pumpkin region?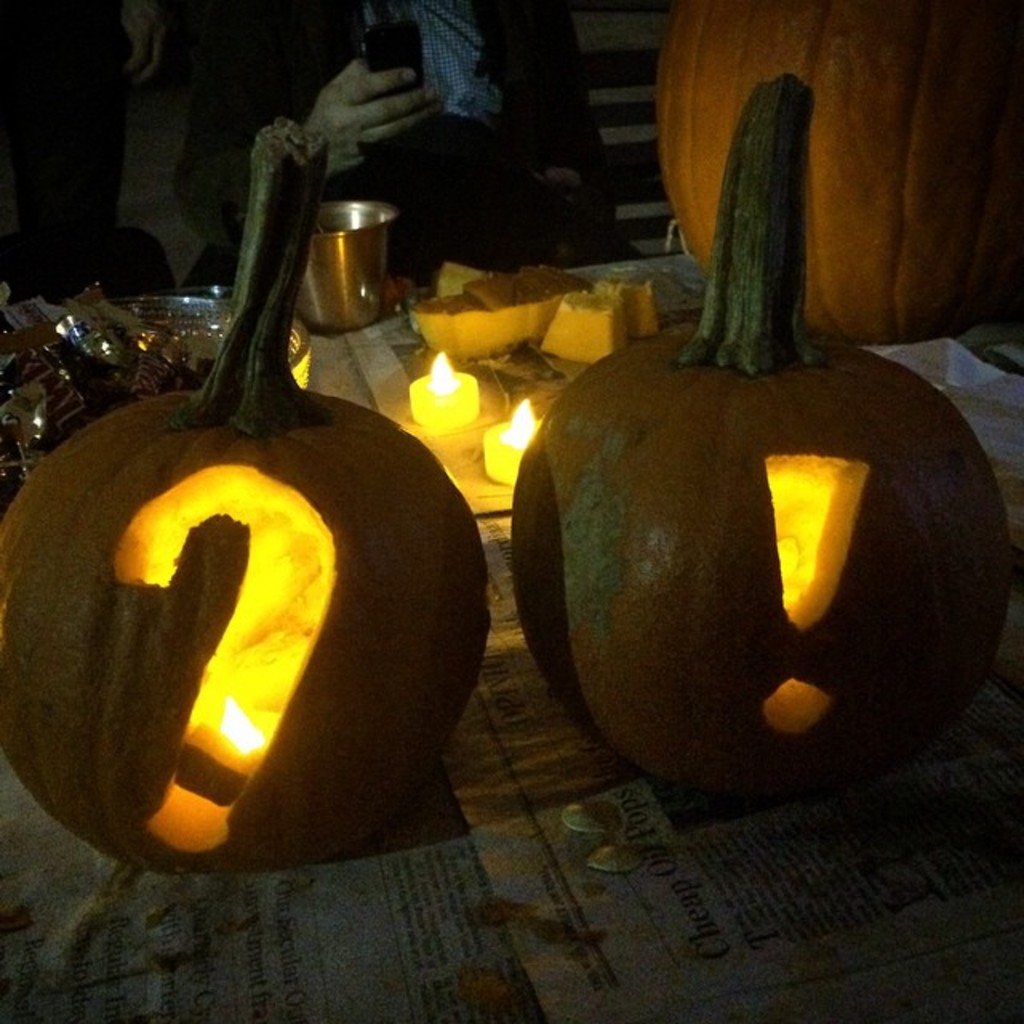
[left=659, top=0, right=1022, bottom=341]
